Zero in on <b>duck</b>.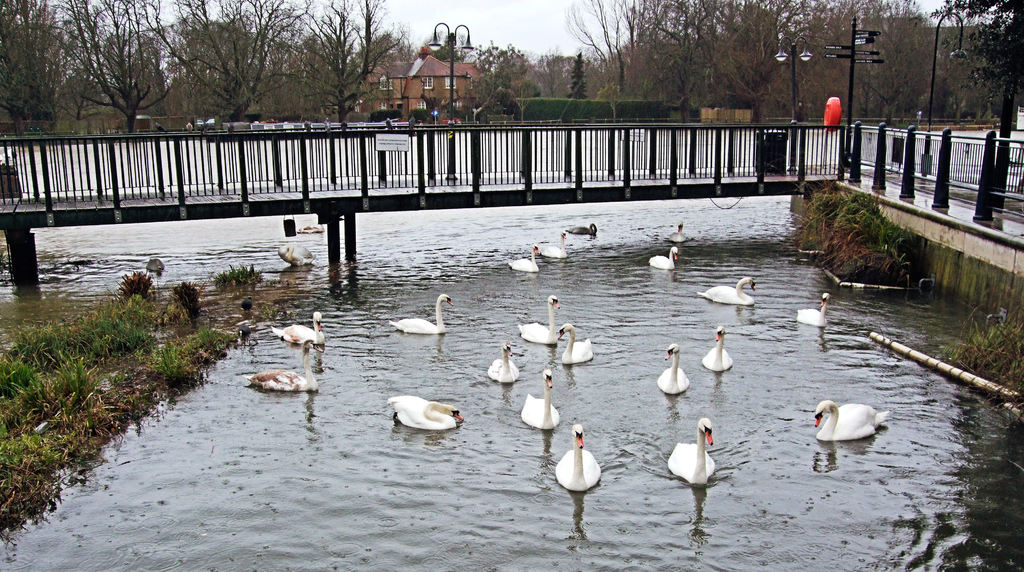
Zeroed in: x1=701 y1=326 x2=735 y2=377.
